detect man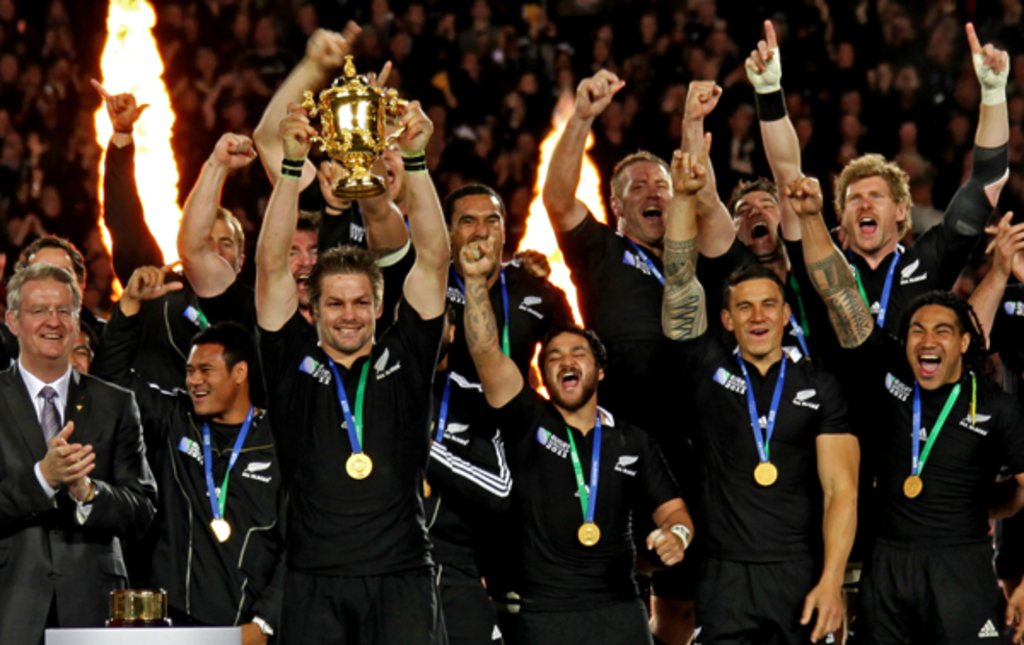
Rect(457, 230, 696, 643)
